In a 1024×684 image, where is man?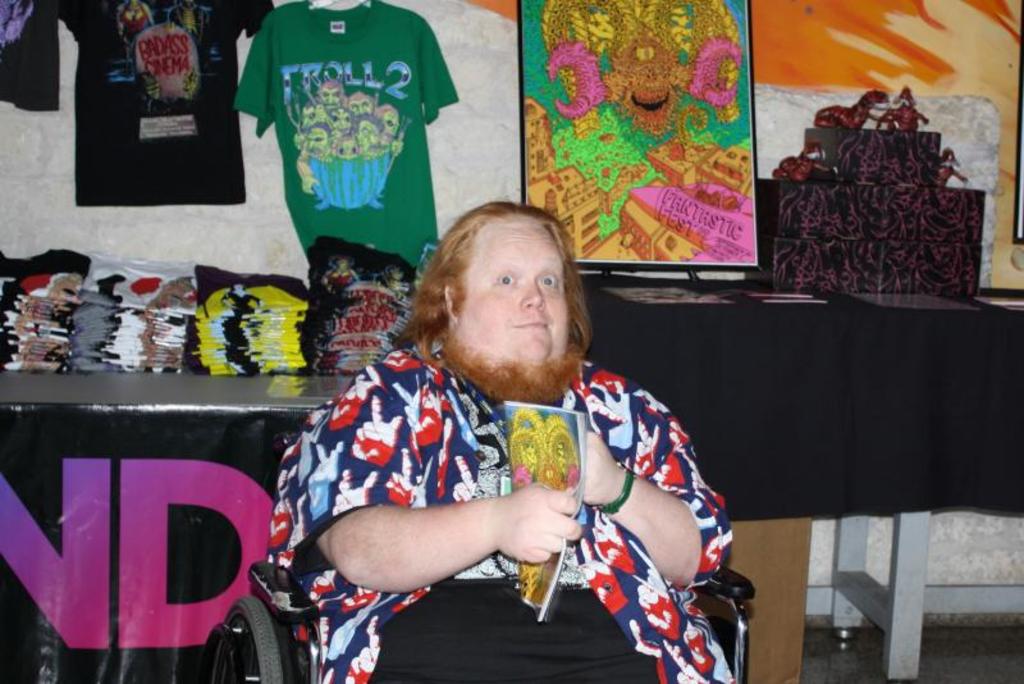
276, 199, 737, 683.
